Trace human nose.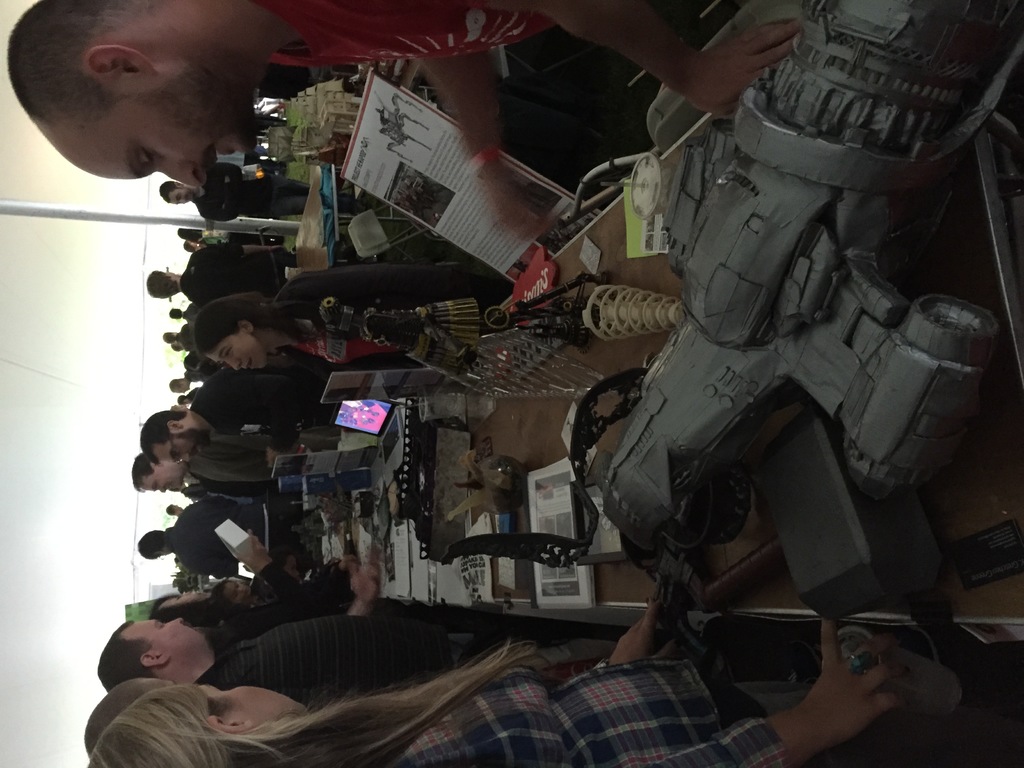
Traced to {"x1": 165, "y1": 618, "x2": 184, "y2": 627}.
